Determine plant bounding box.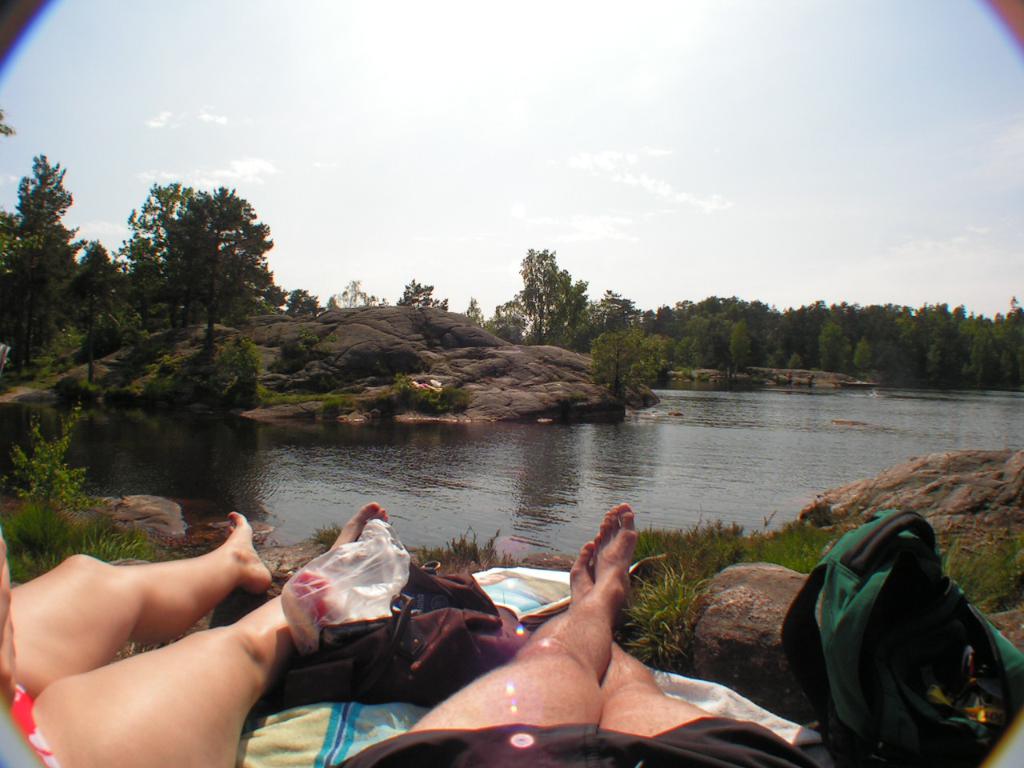
Determined: 215/330/269/419.
